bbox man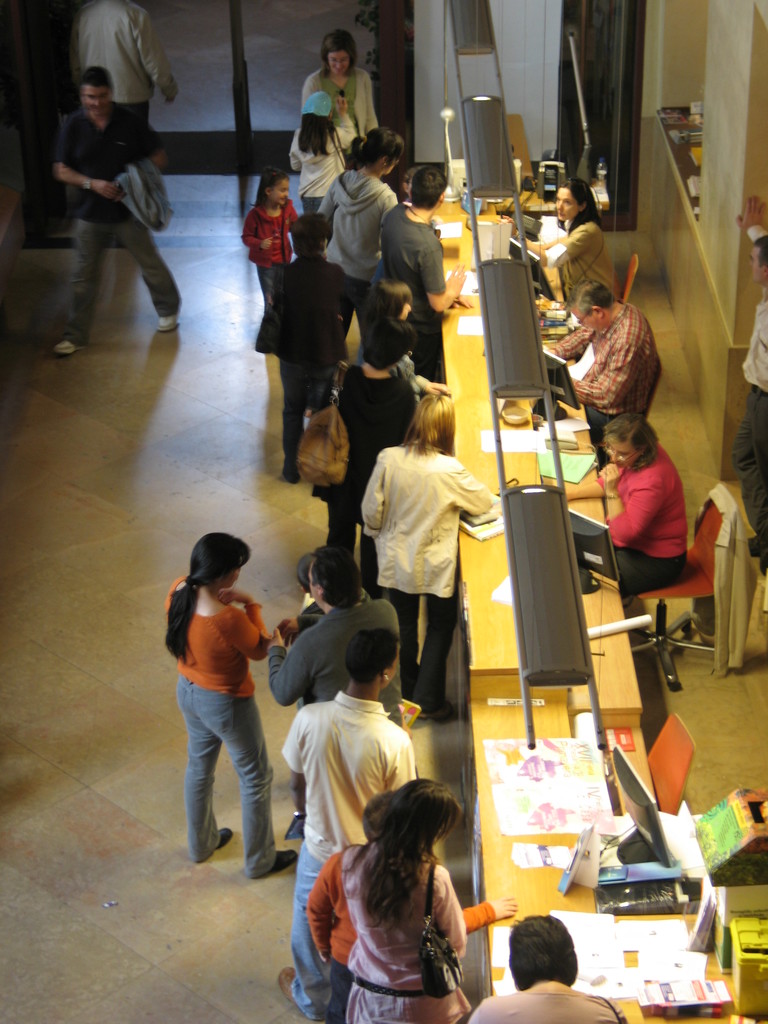
region(54, 65, 193, 366)
